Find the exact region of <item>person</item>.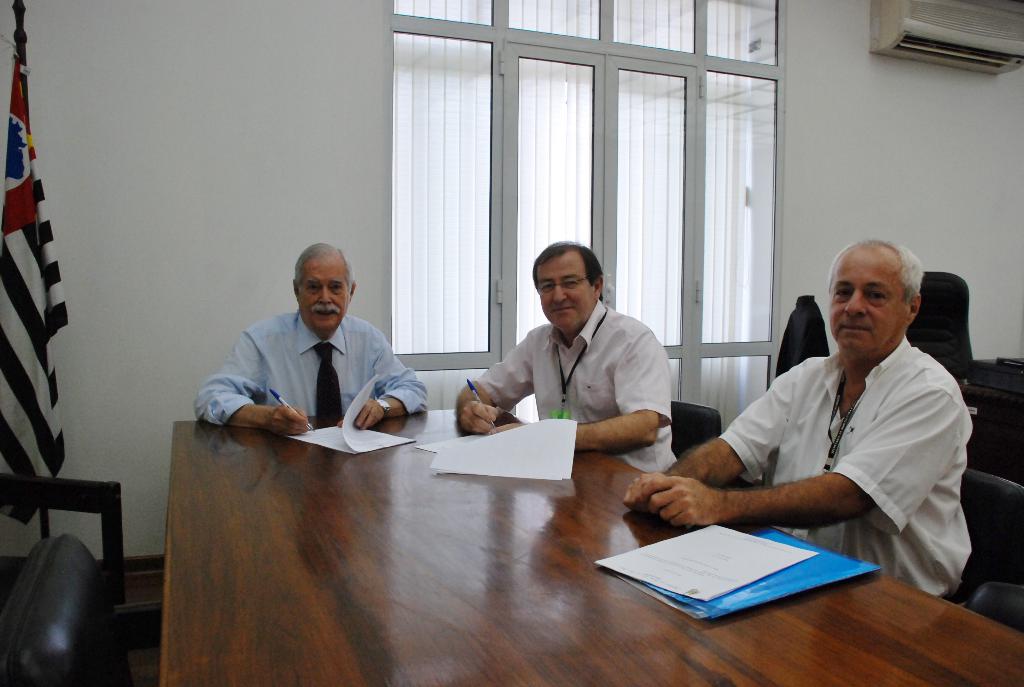
Exact region: 456, 235, 676, 474.
